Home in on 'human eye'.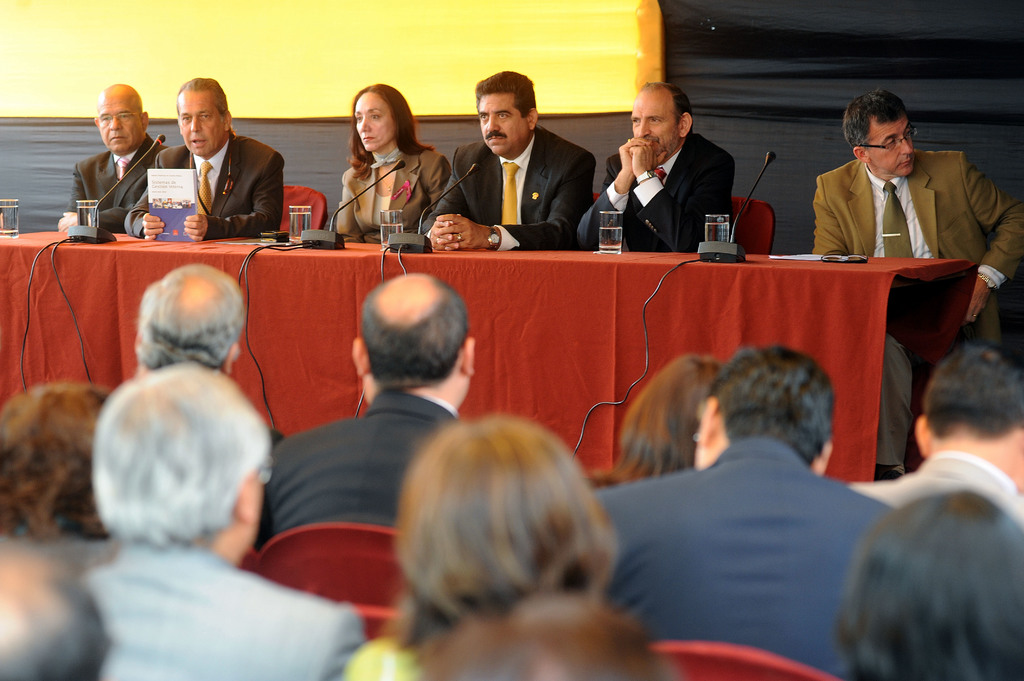
Homed in at box(195, 110, 215, 122).
